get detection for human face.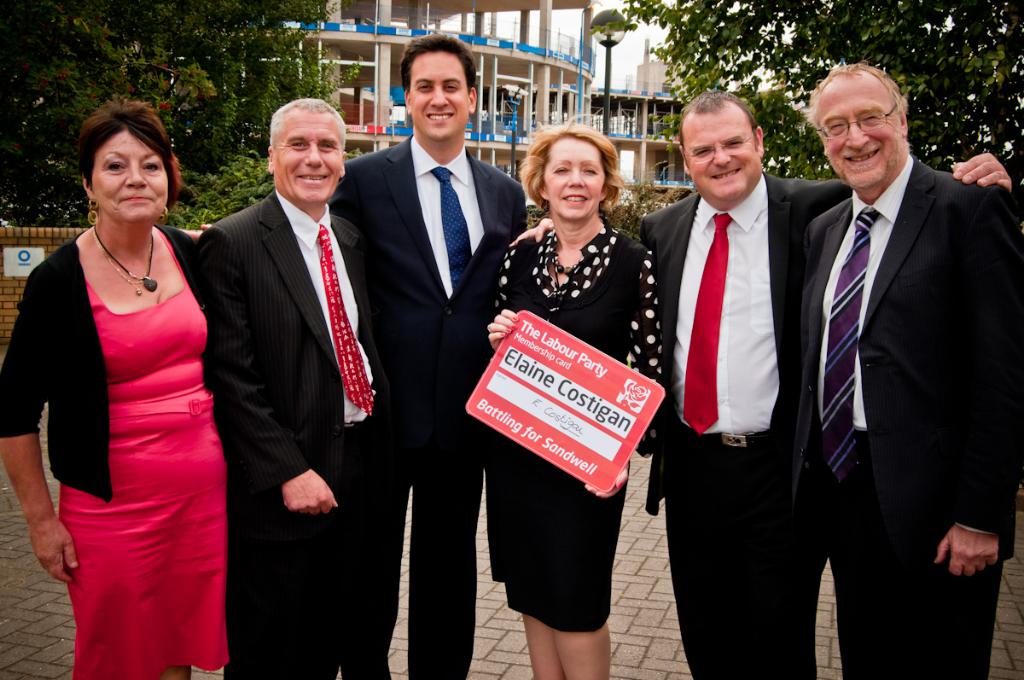
Detection: [left=810, top=67, right=917, bottom=183].
